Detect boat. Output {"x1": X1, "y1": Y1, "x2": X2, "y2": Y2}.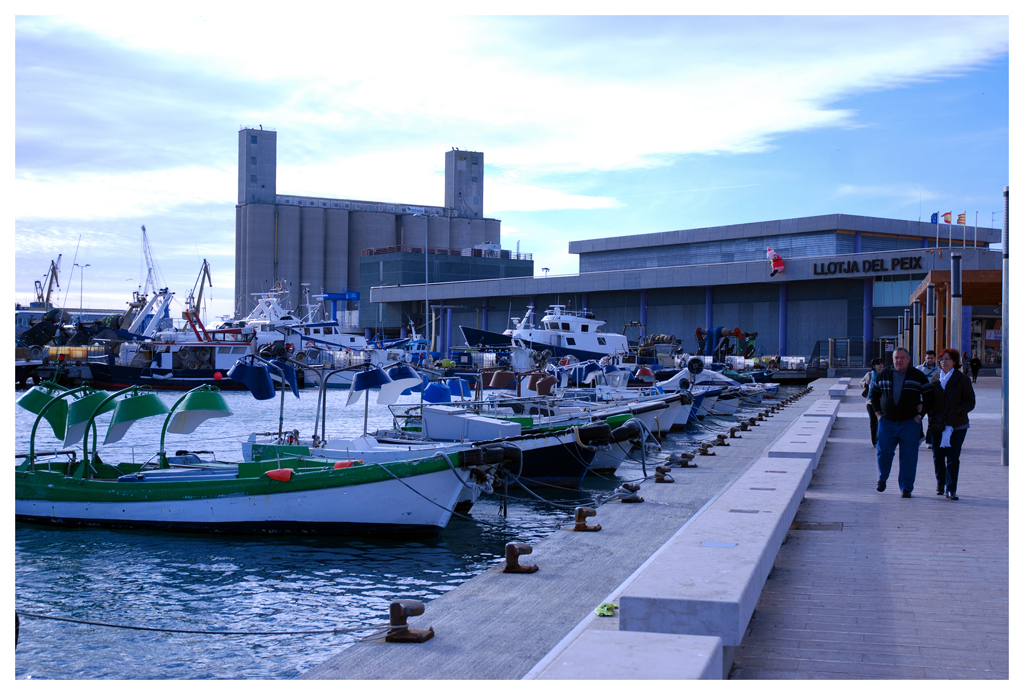
{"x1": 369, "y1": 409, "x2": 643, "y2": 479}.
